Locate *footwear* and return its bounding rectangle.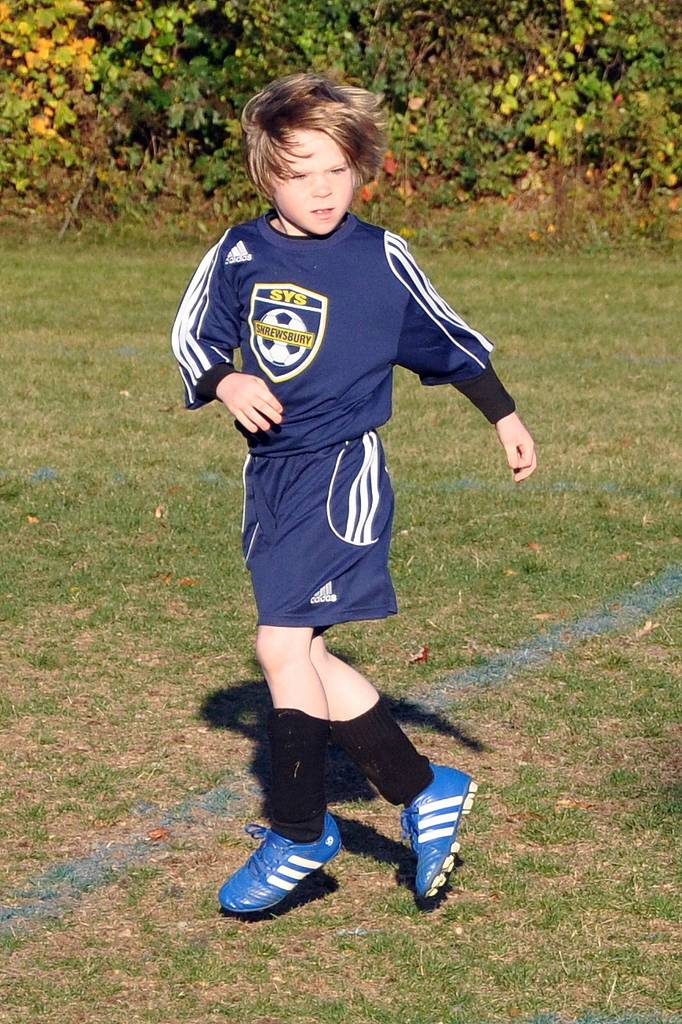
<box>396,760,482,906</box>.
